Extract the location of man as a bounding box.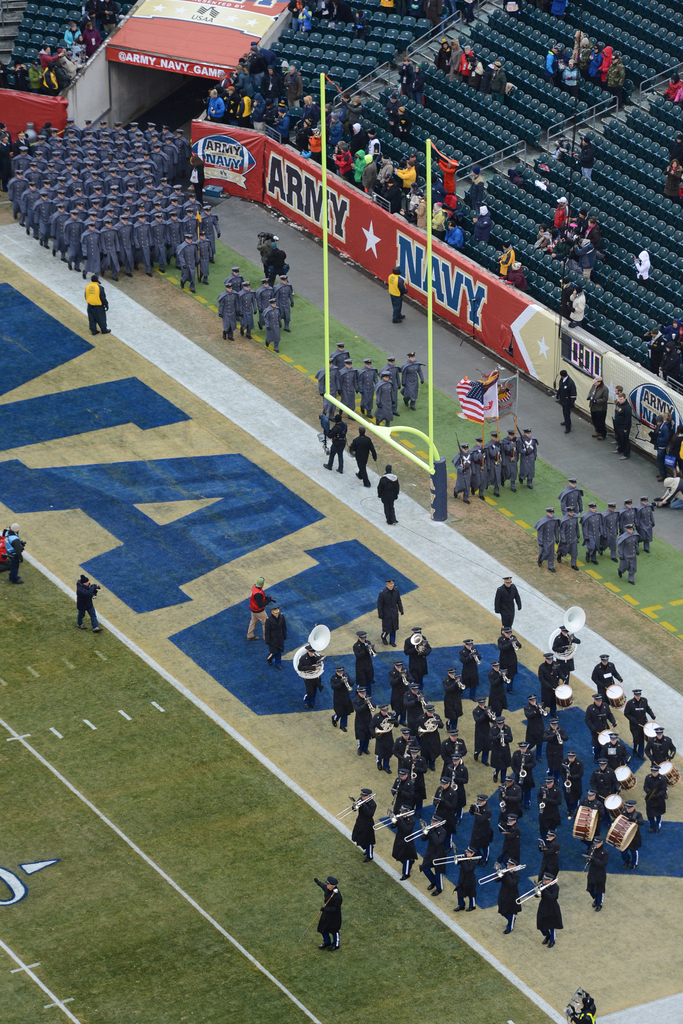
[left=468, top=796, right=491, bottom=845].
